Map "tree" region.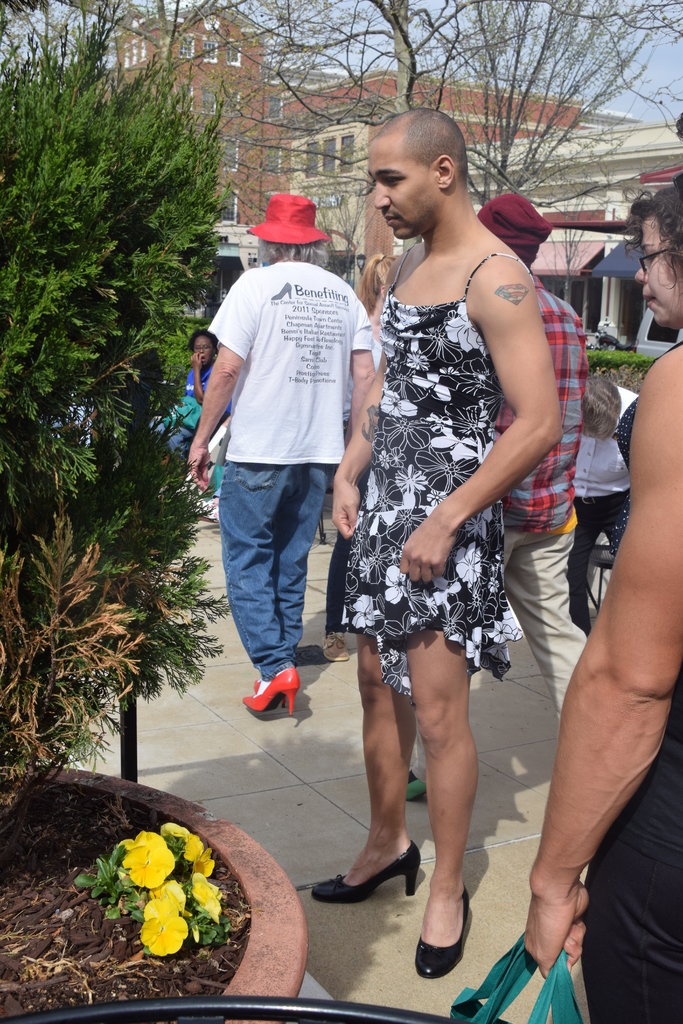
Mapped to (x1=9, y1=28, x2=232, y2=850).
